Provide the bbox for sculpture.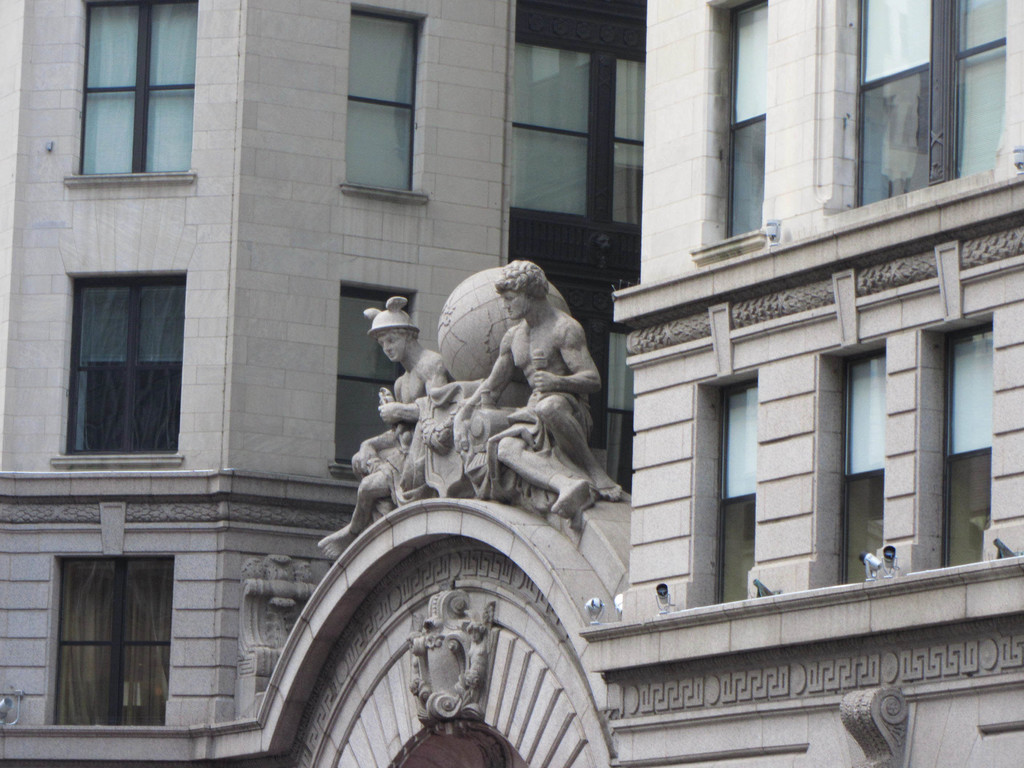
detection(401, 269, 575, 516).
